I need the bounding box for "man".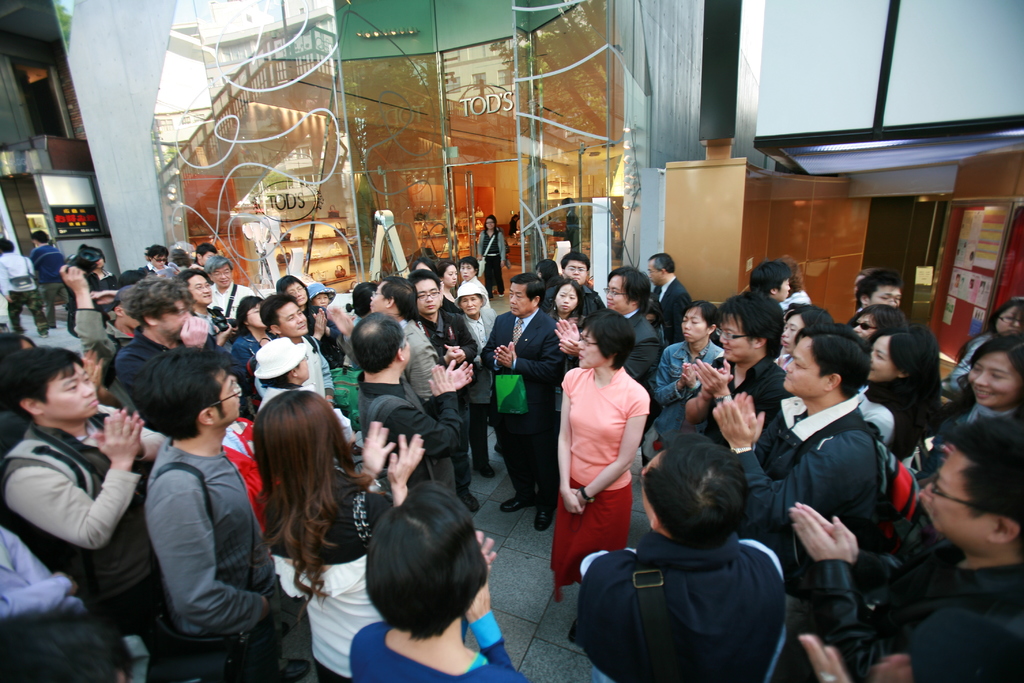
Here it is: <region>544, 245, 612, 311</region>.
